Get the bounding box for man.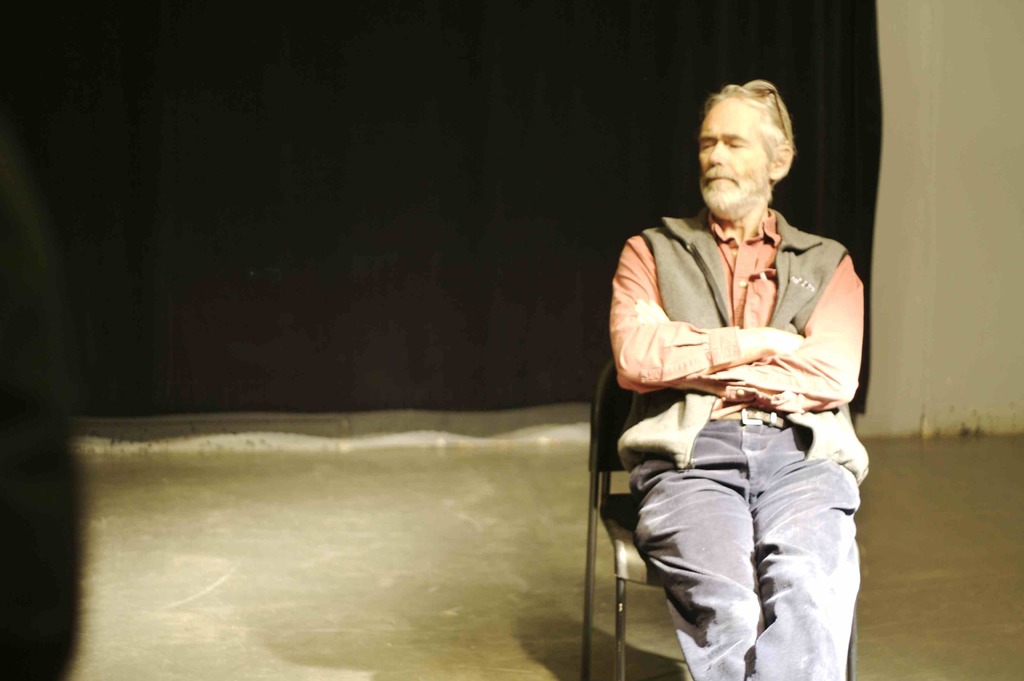
bbox(598, 71, 893, 666).
